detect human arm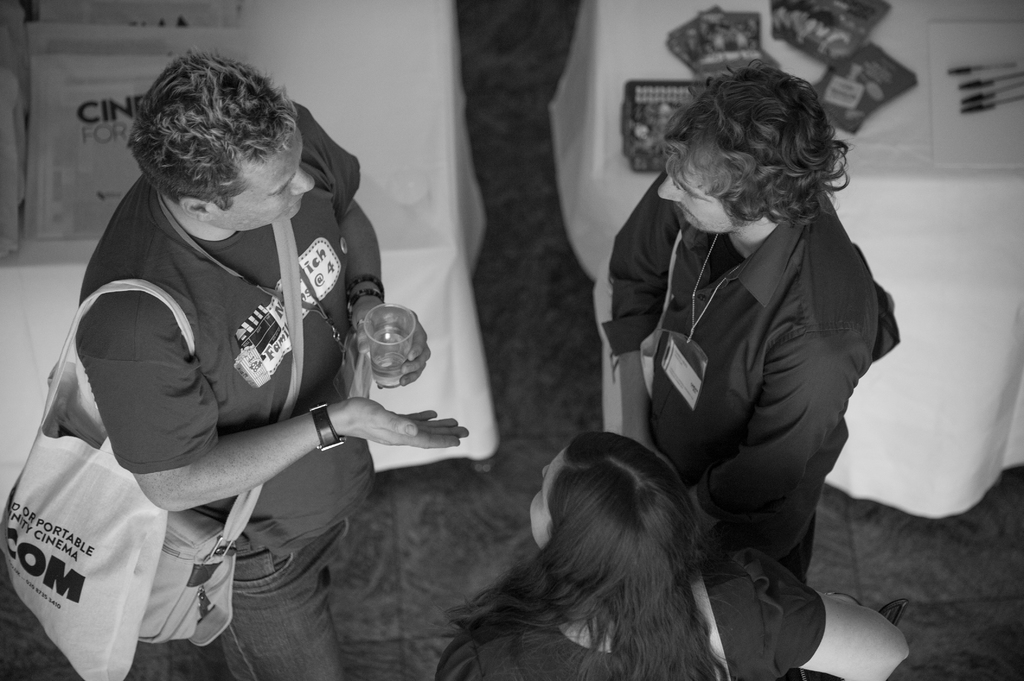
(x1=763, y1=559, x2=909, y2=680)
